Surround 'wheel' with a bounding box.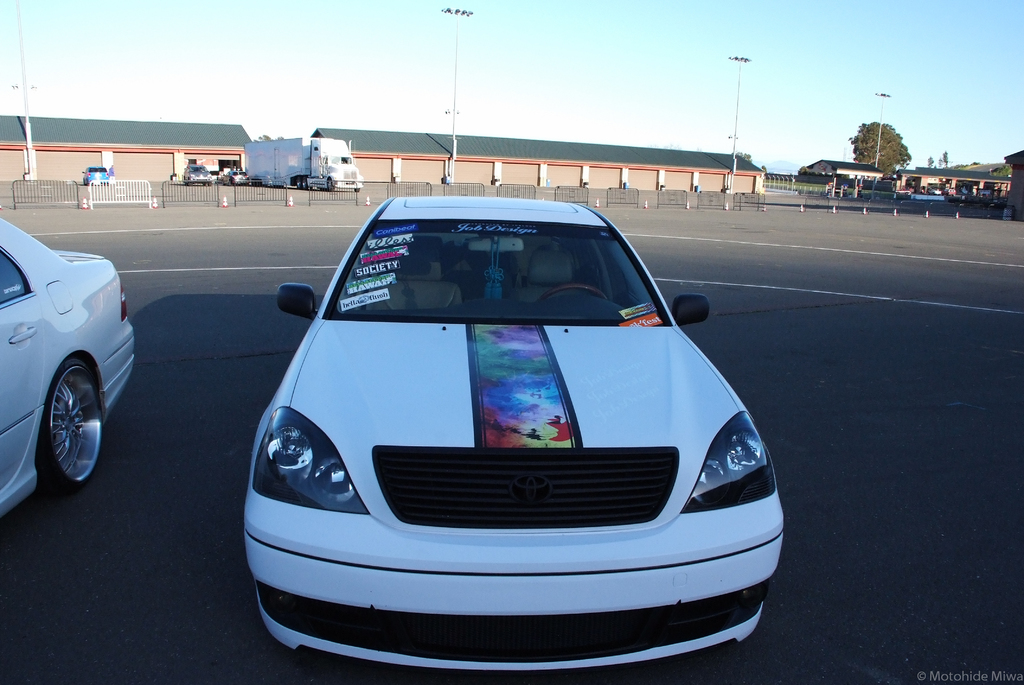
{"left": 328, "top": 179, "right": 335, "bottom": 192}.
